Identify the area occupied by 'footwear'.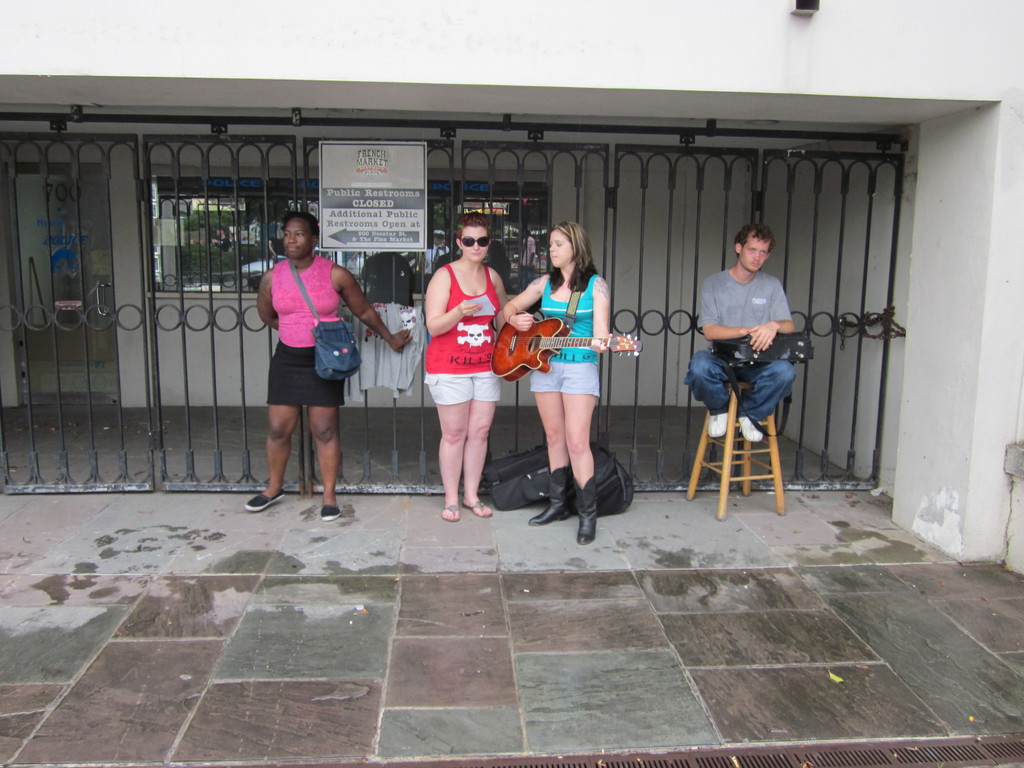
Area: <bbox>461, 499, 492, 519</bbox>.
